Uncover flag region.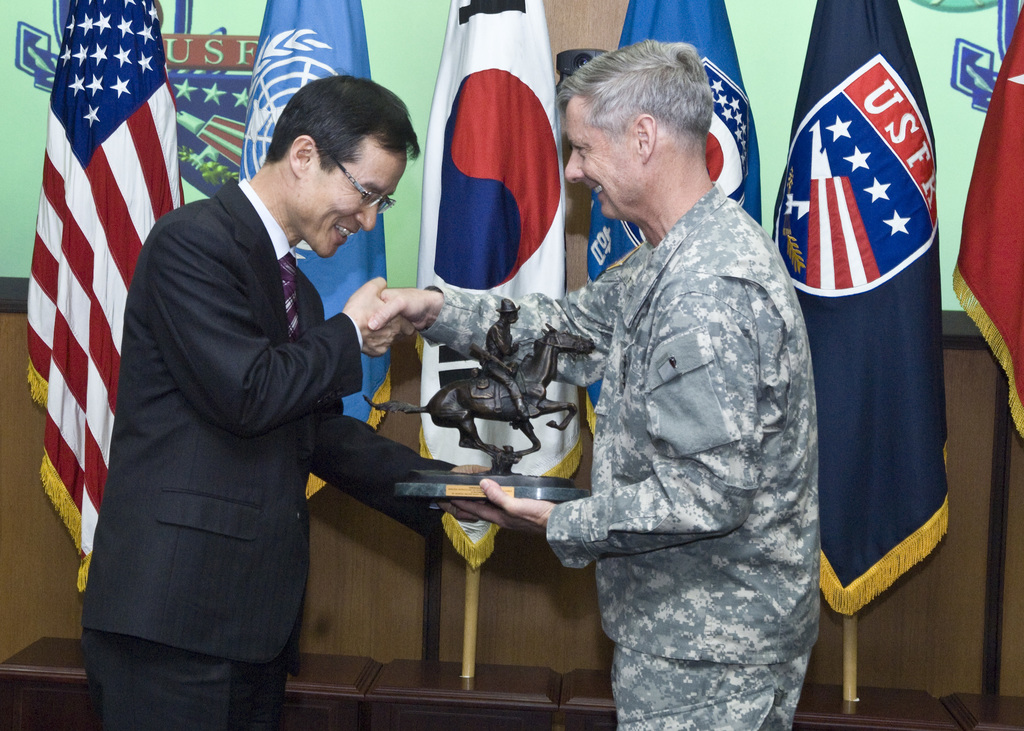
Uncovered: box=[419, 0, 589, 564].
